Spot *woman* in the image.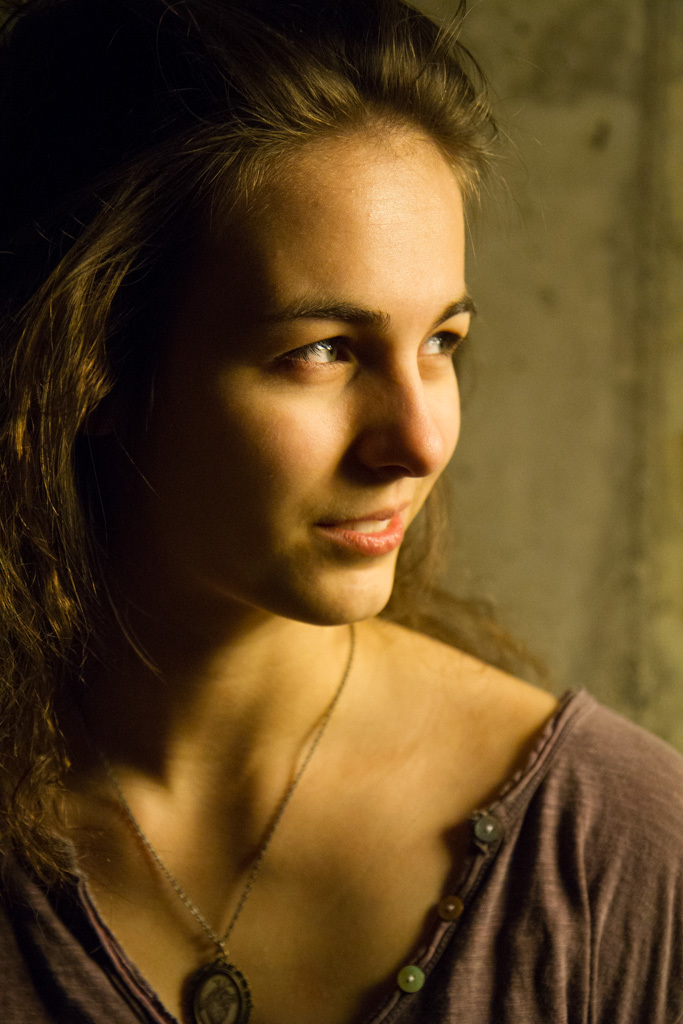
*woman* found at x1=0 y1=0 x2=630 y2=1023.
